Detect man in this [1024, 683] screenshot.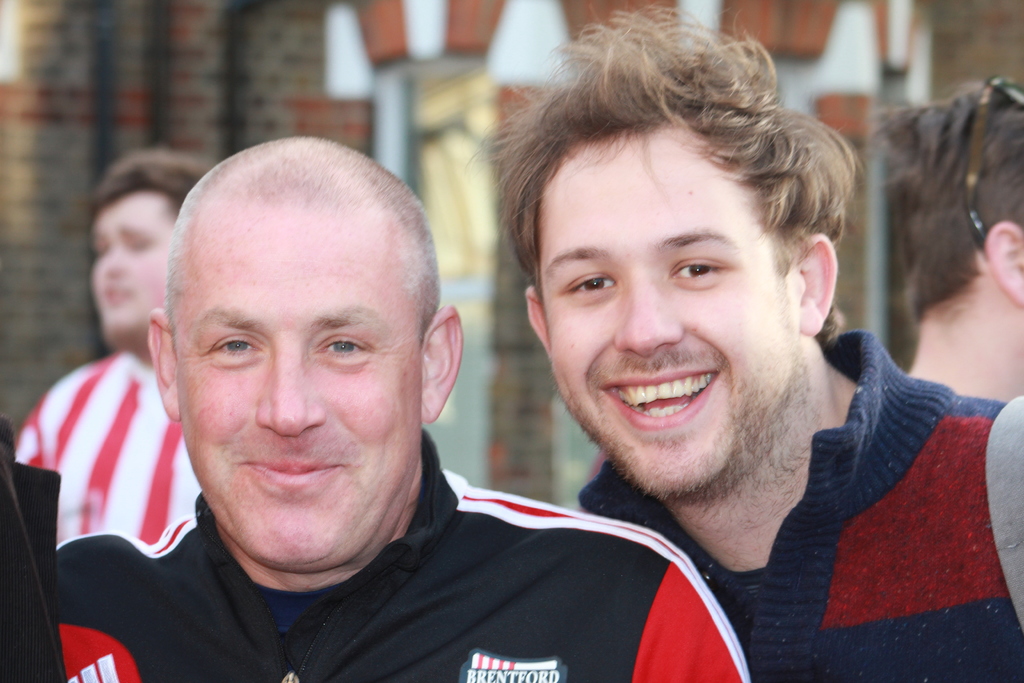
Detection: bbox=(12, 147, 220, 539).
